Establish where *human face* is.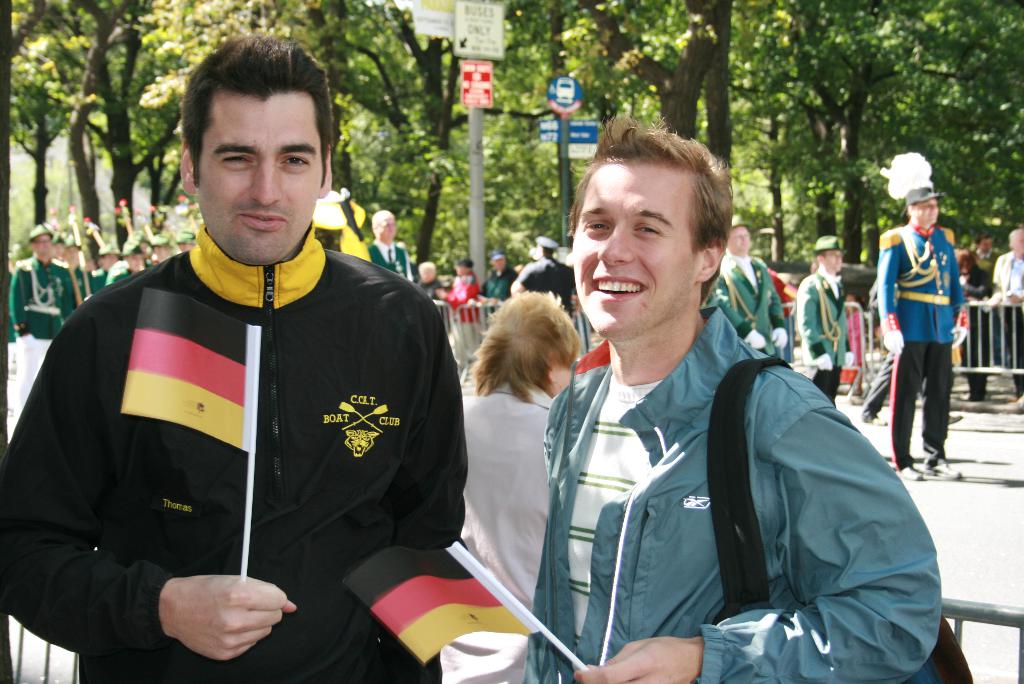
Established at <region>825, 251, 838, 270</region>.
